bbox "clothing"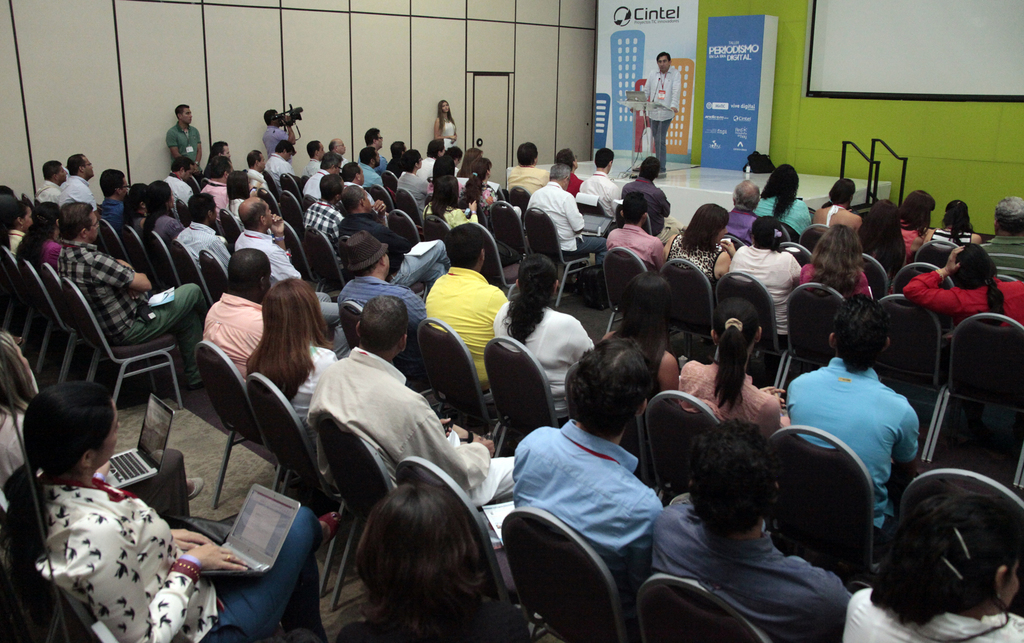
BBox(32, 177, 60, 198)
